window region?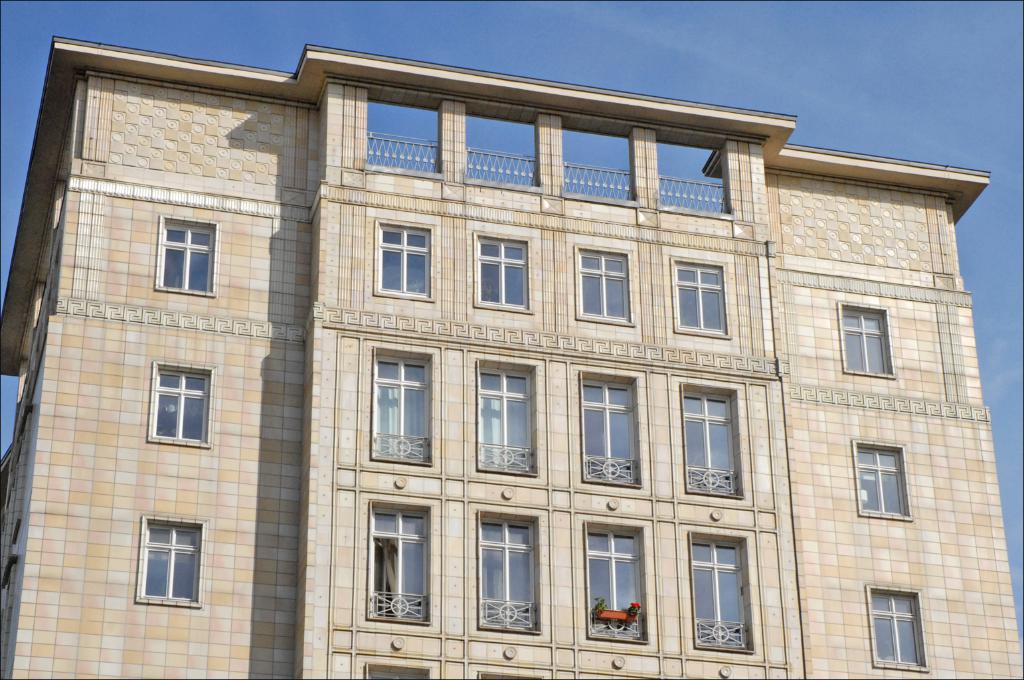
detection(671, 254, 729, 339)
